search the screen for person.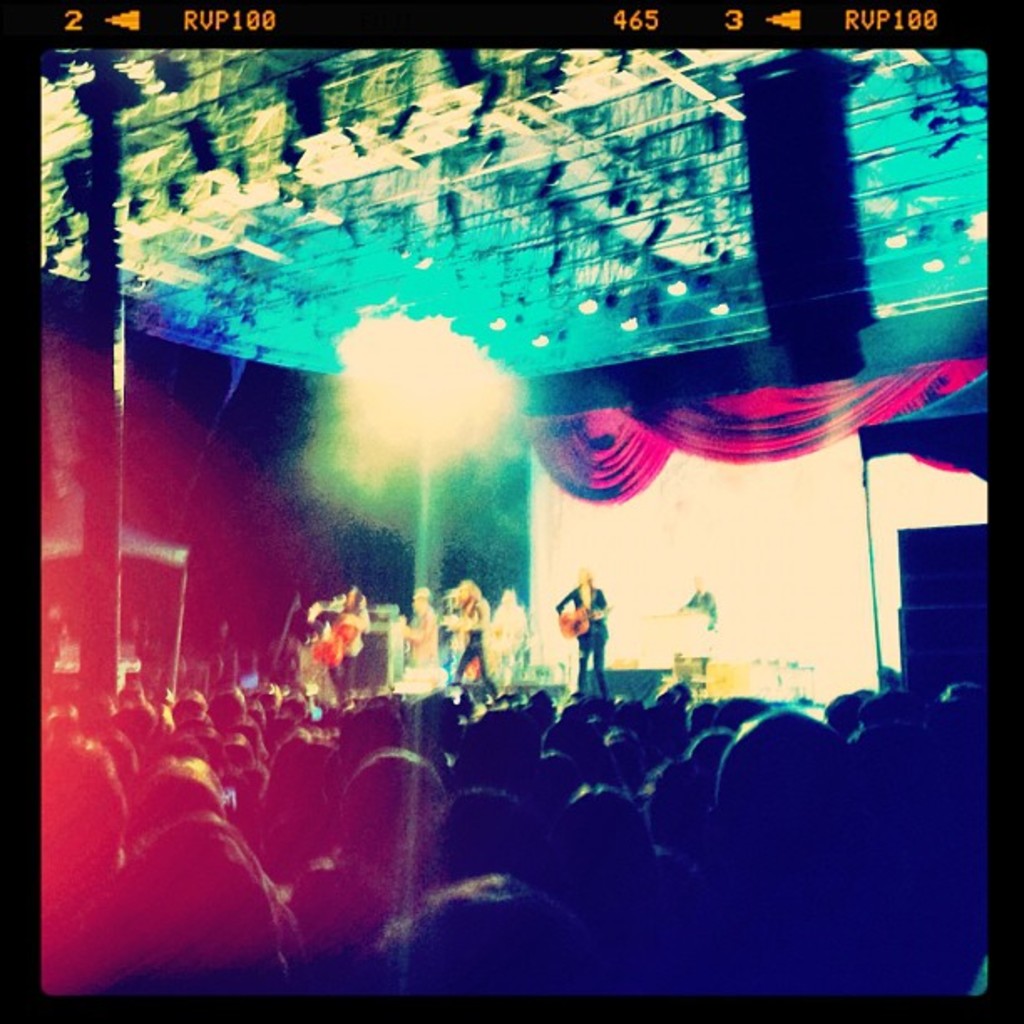
Found at BBox(442, 579, 502, 699).
